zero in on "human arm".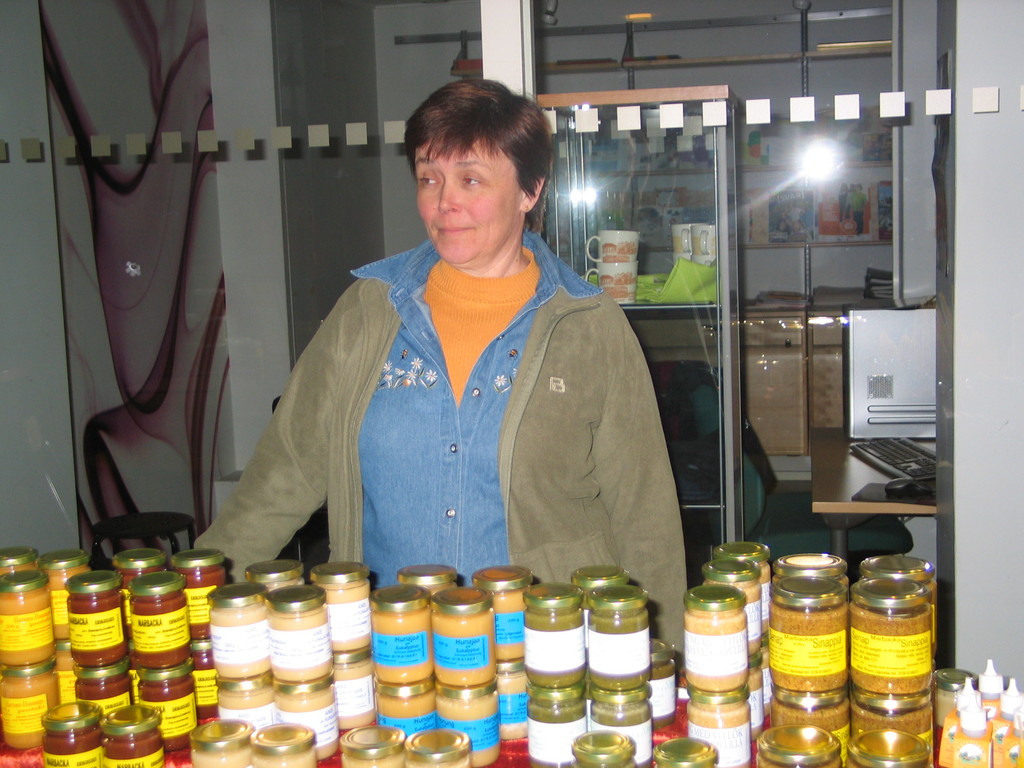
Zeroed in: <bbox>589, 305, 683, 668</bbox>.
